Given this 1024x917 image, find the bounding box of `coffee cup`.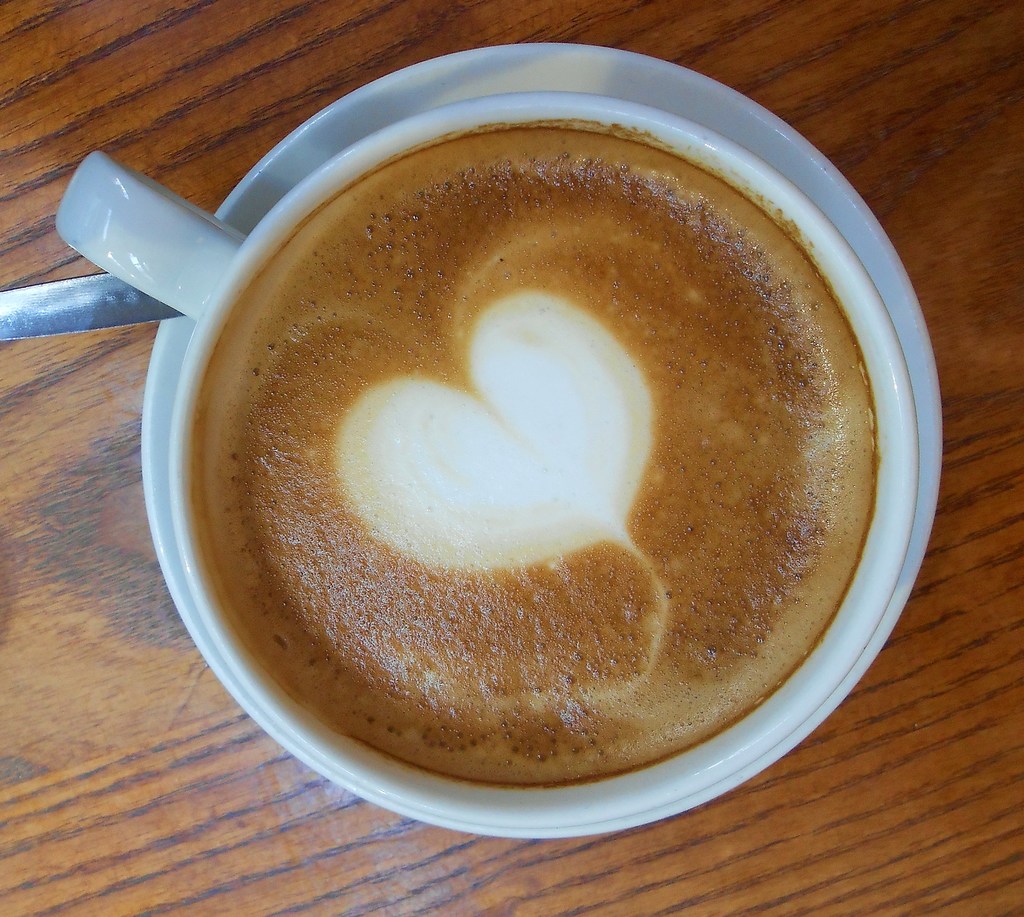
{"left": 52, "top": 87, "right": 923, "bottom": 829}.
